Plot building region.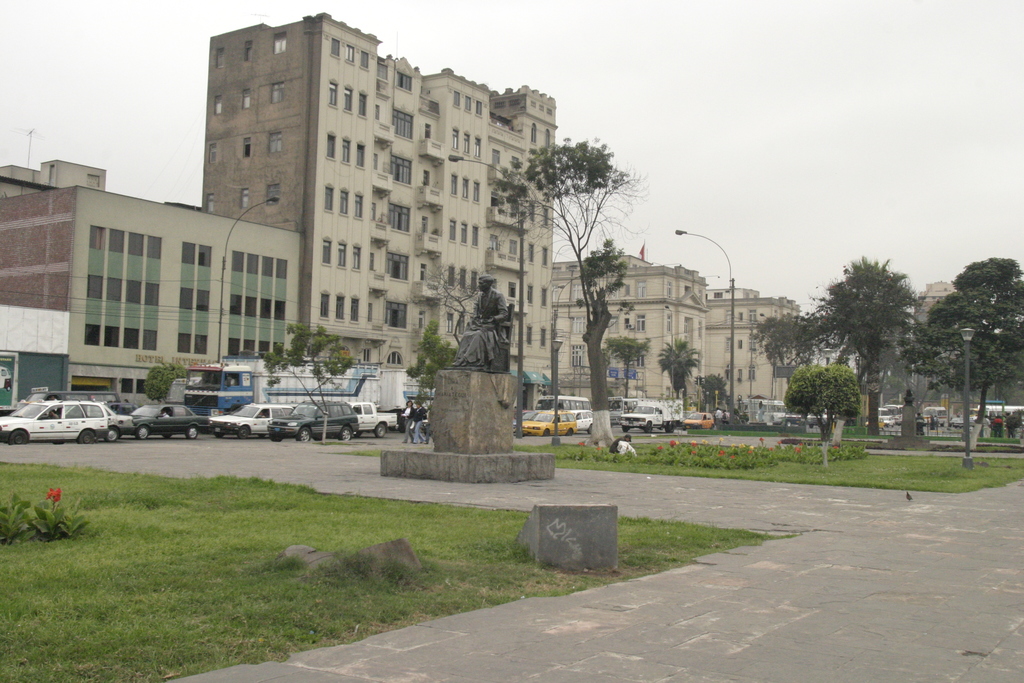
Plotted at 915, 281, 956, 325.
